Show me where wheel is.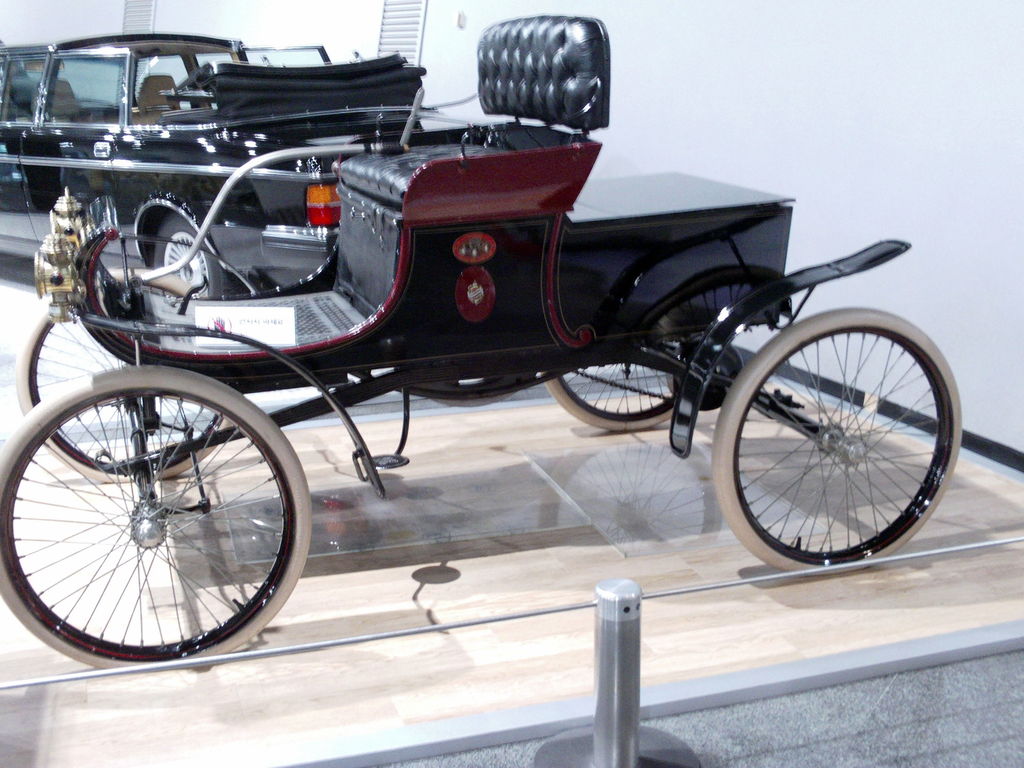
wheel is at [x1=23, y1=358, x2=284, y2=660].
